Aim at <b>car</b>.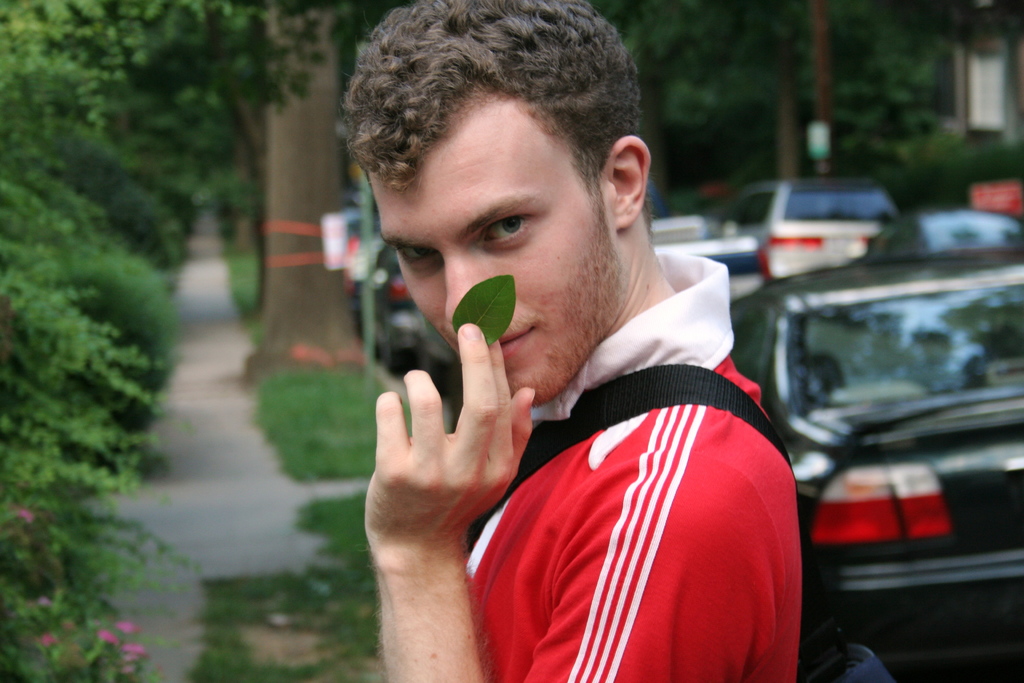
Aimed at region(732, 245, 1023, 675).
